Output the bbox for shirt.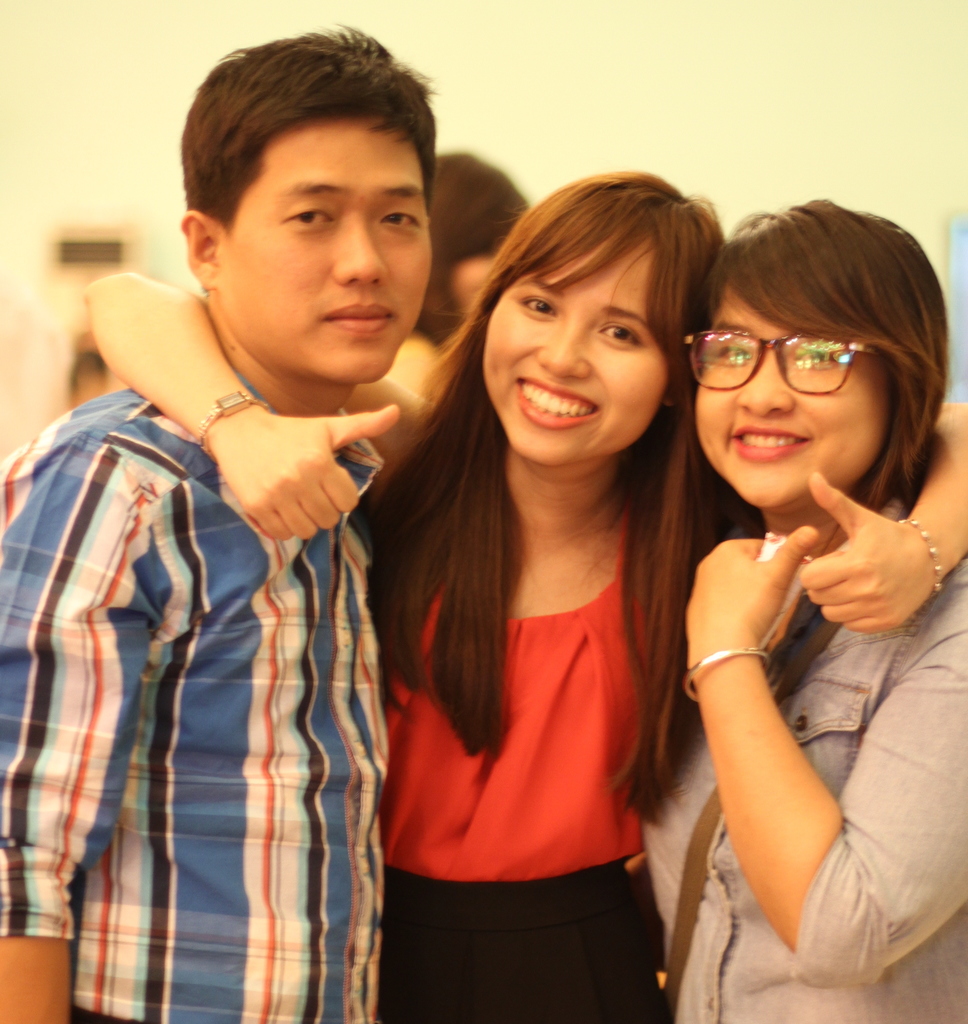
box(0, 367, 391, 1023).
